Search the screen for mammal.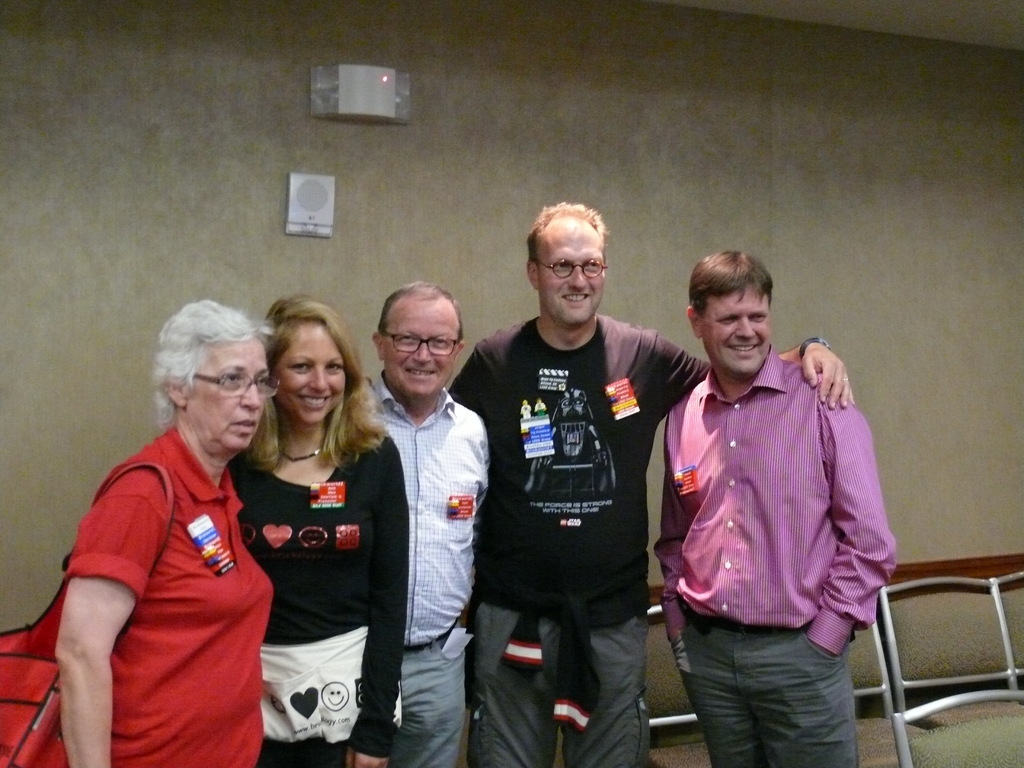
Found at (653, 245, 904, 767).
